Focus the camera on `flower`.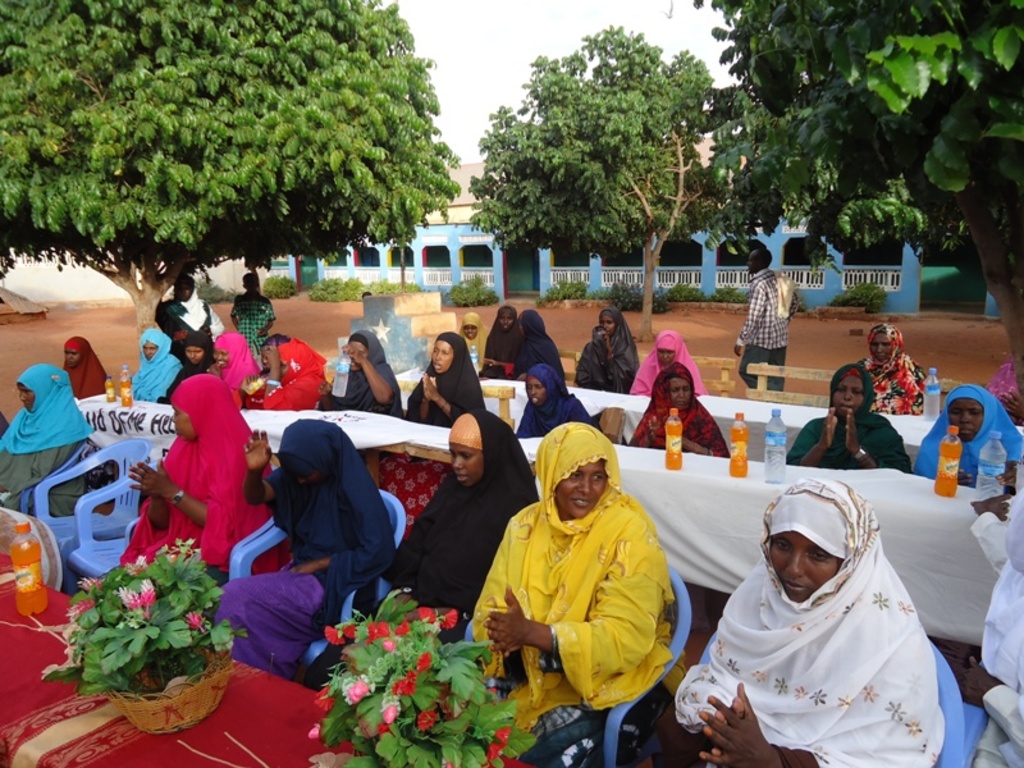
Focus region: {"left": 141, "top": 575, "right": 163, "bottom": 612}.
